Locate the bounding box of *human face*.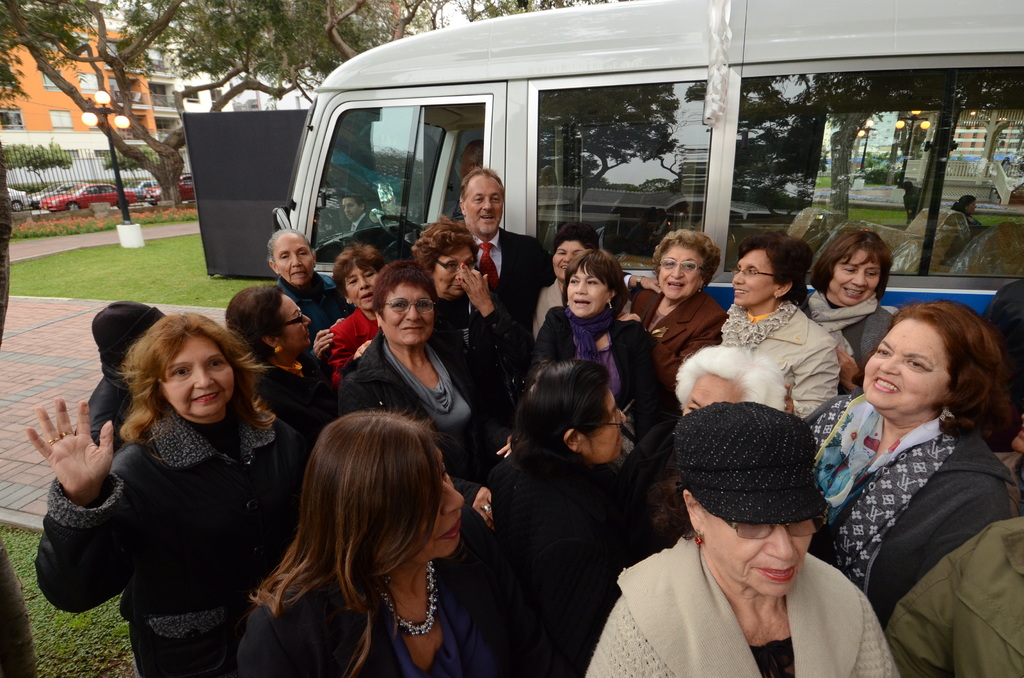
Bounding box: [left=386, top=287, right=436, bottom=346].
